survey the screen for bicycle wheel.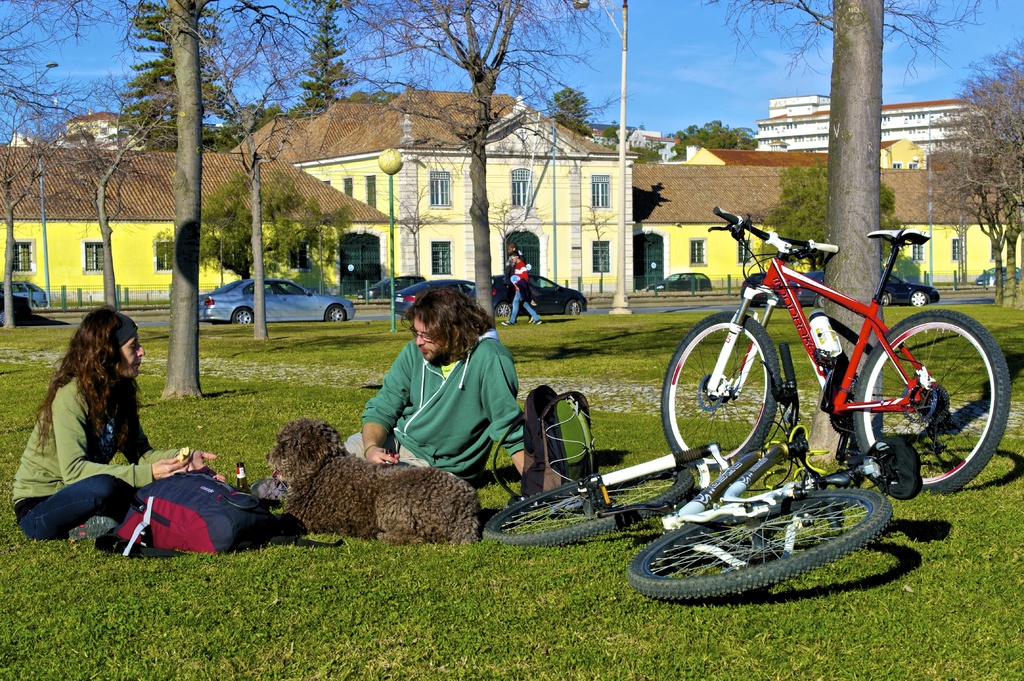
Survey found: left=655, top=307, right=783, bottom=474.
